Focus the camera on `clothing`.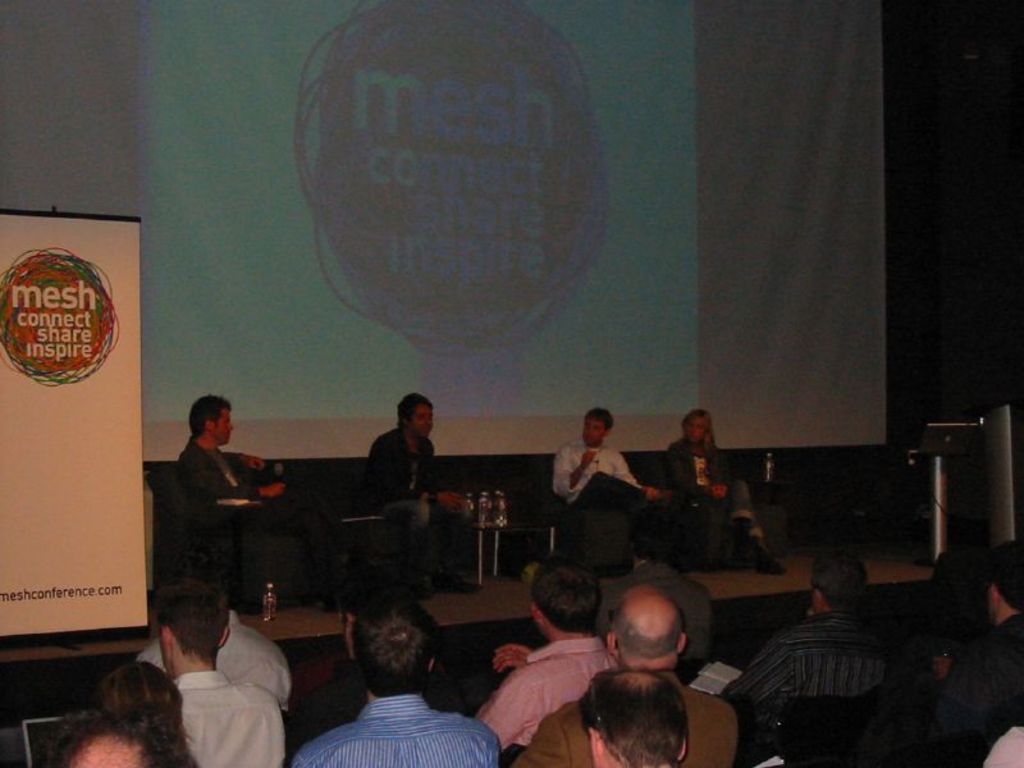
Focus region: 193:668:287:767.
